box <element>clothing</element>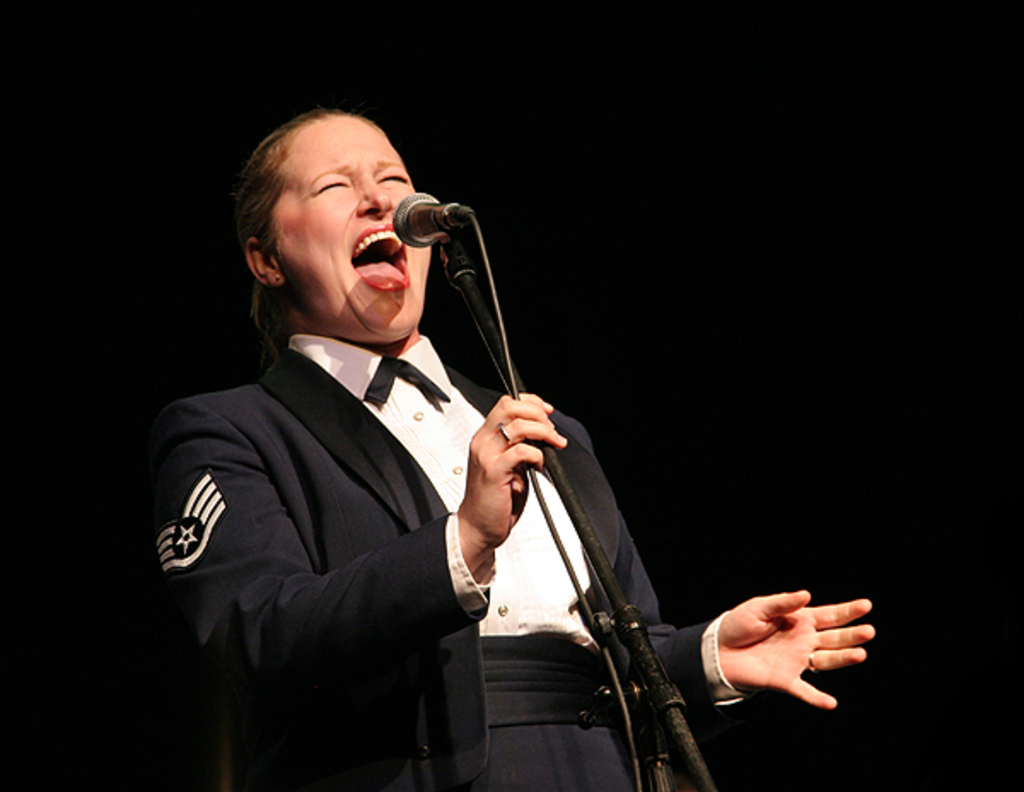
box=[155, 212, 594, 791]
